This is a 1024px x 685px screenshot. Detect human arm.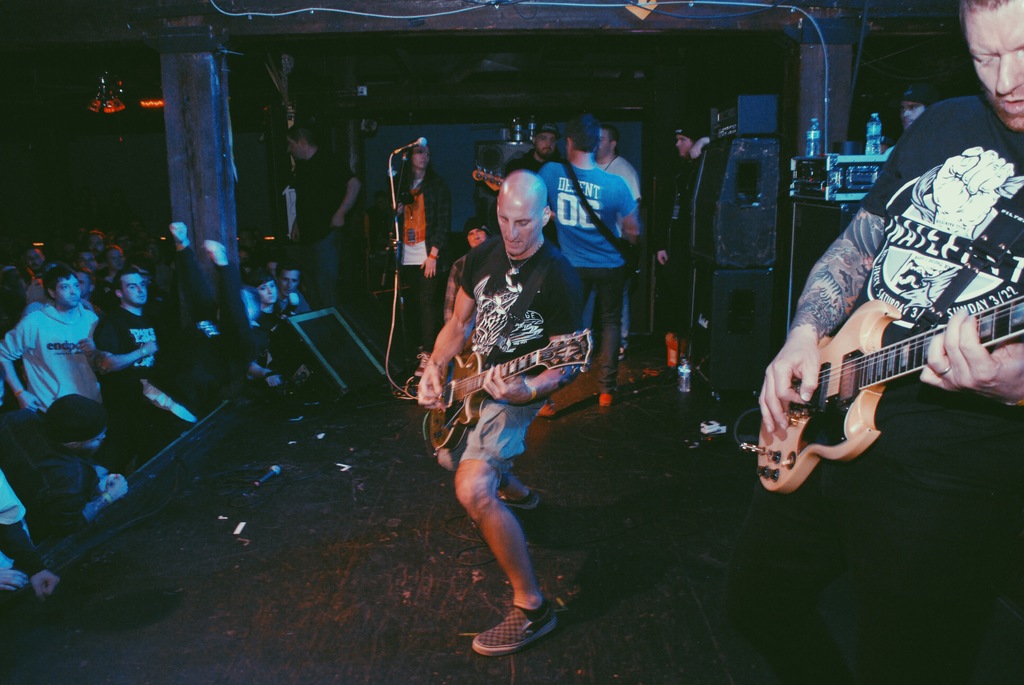
652, 177, 669, 267.
